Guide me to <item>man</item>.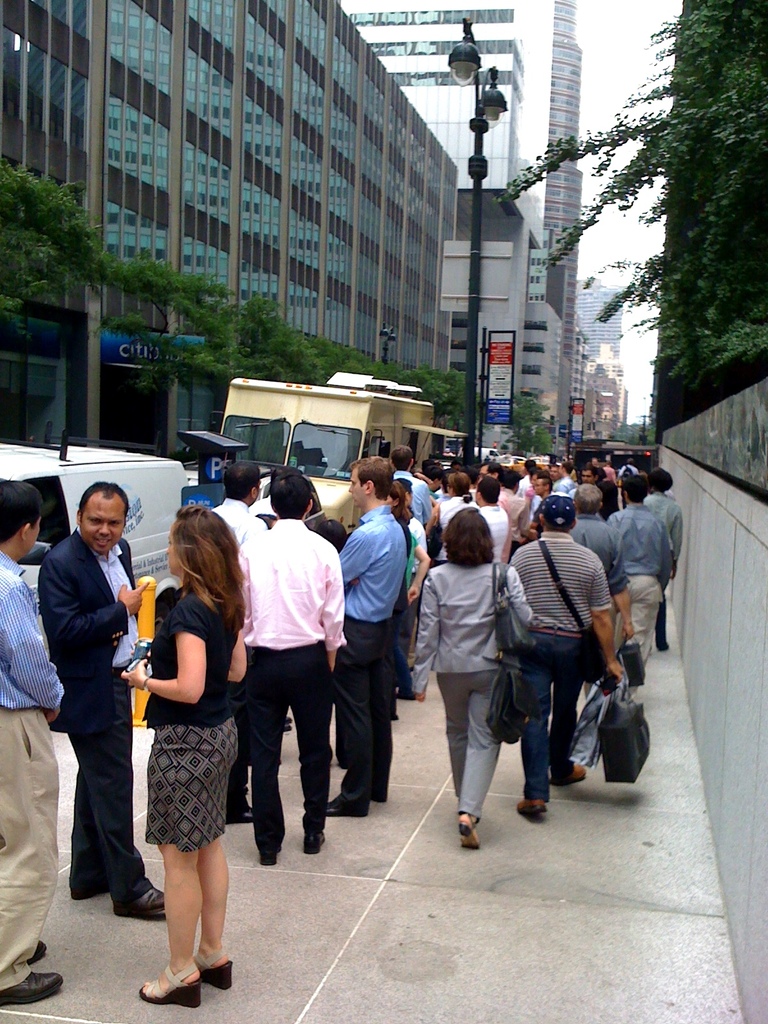
Guidance: <bbox>0, 476, 66, 1005</bbox>.
